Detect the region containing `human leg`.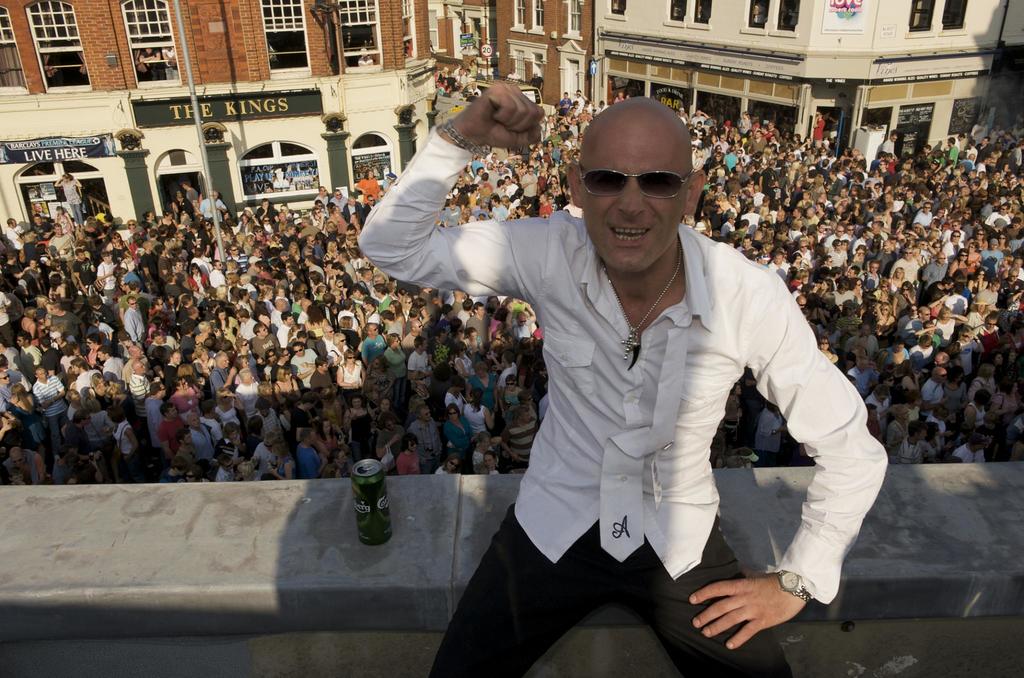
rect(614, 521, 795, 677).
